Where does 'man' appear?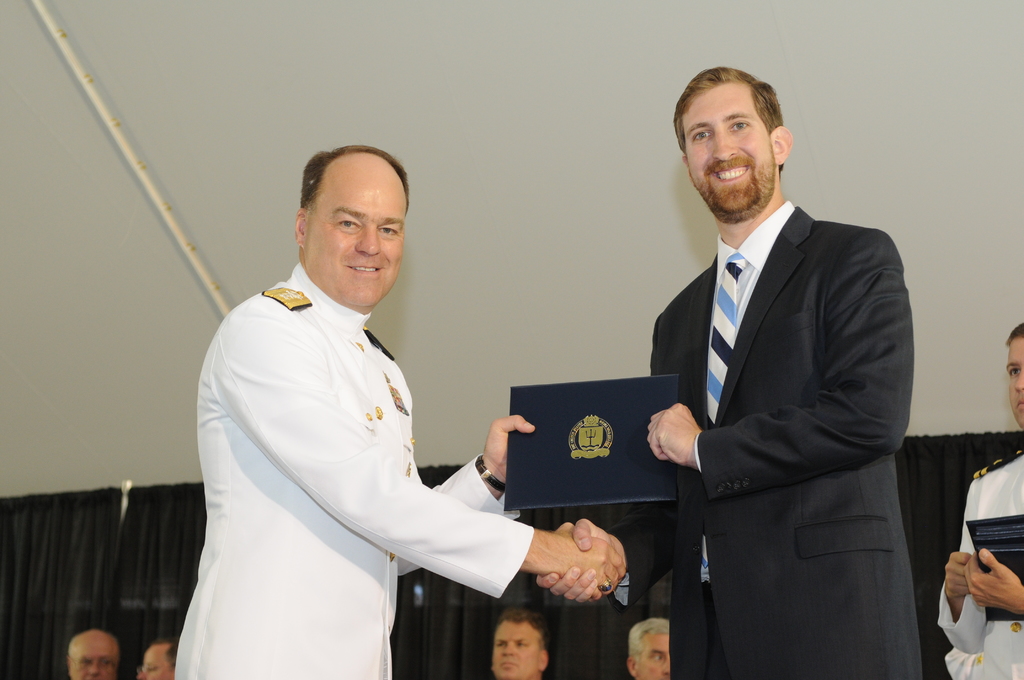
Appears at bbox=(538, 67, 910, 679).
